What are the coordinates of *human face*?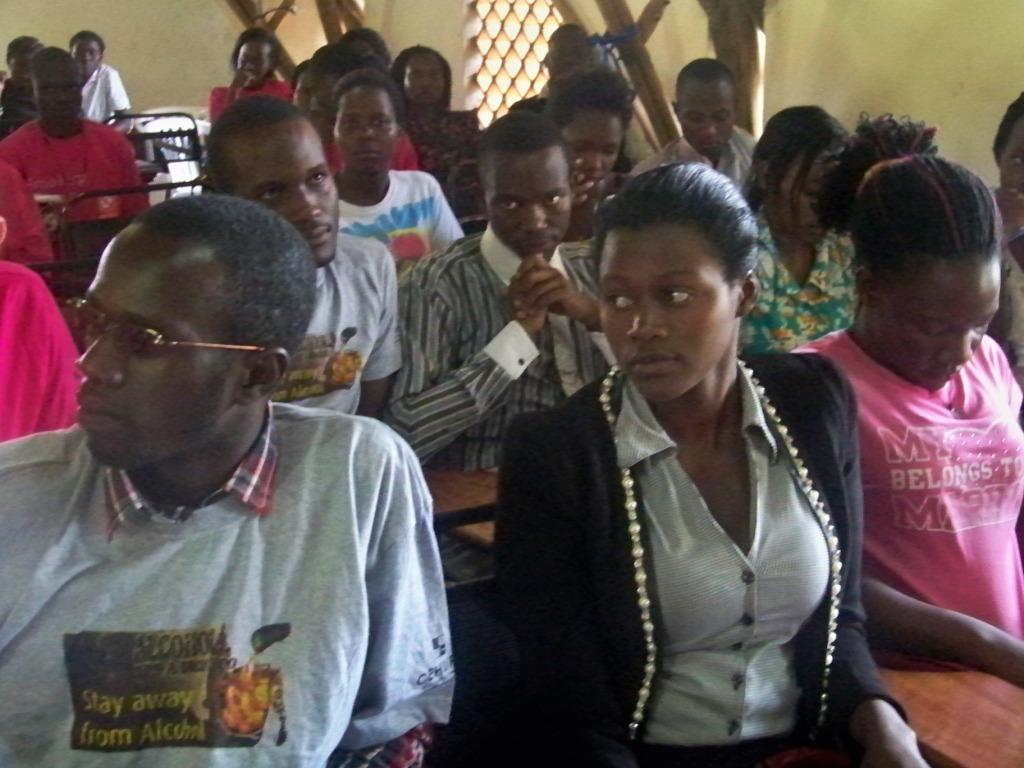
(left=885, top=258, right=999, bottom=386).
